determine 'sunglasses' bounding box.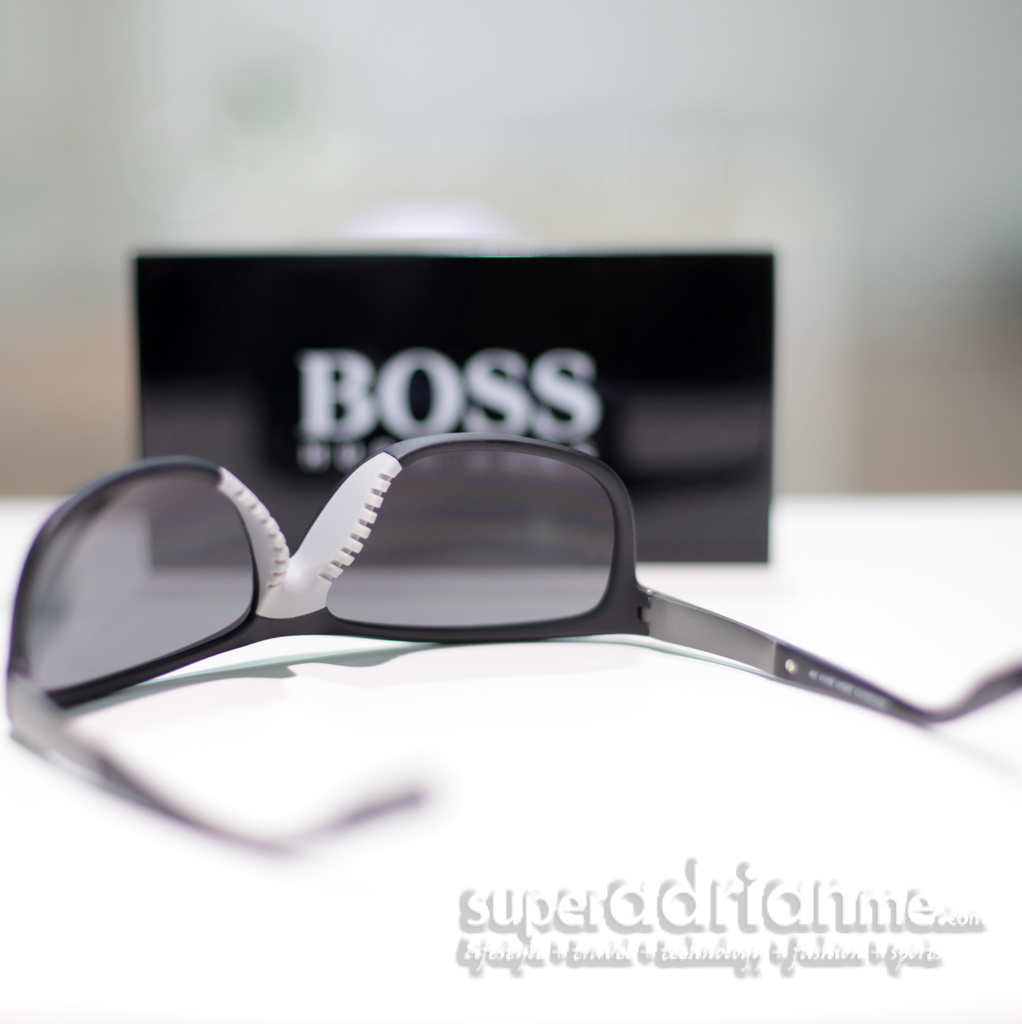
Determined: <bbox>0, 426, 1021, 856</bbox>.
